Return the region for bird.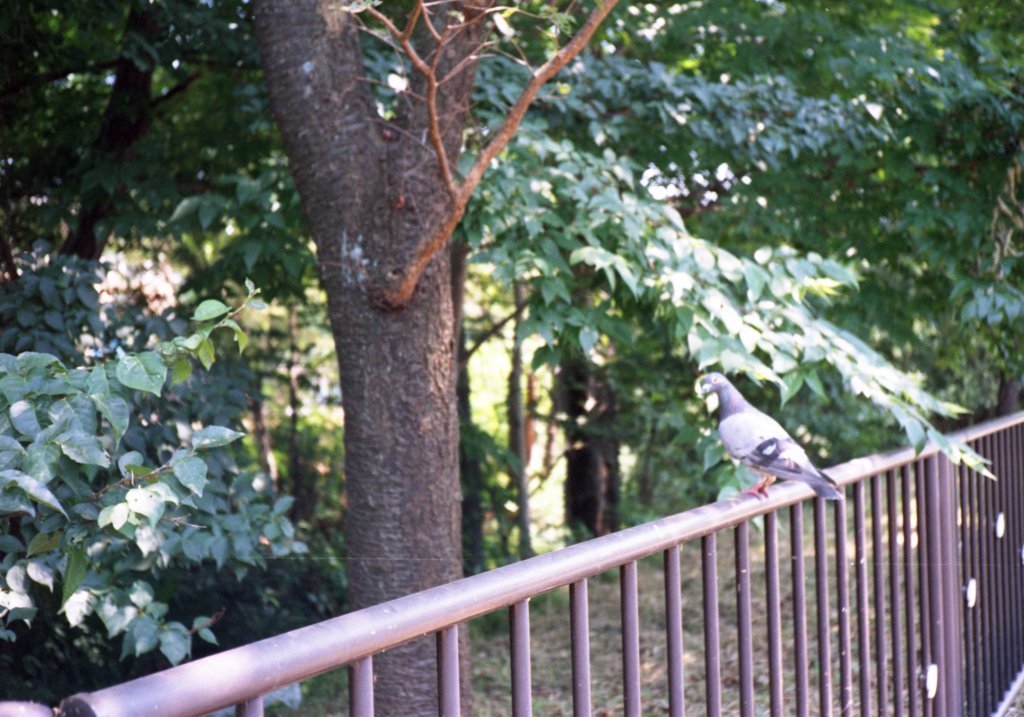
(700, 368, 850, 511).
